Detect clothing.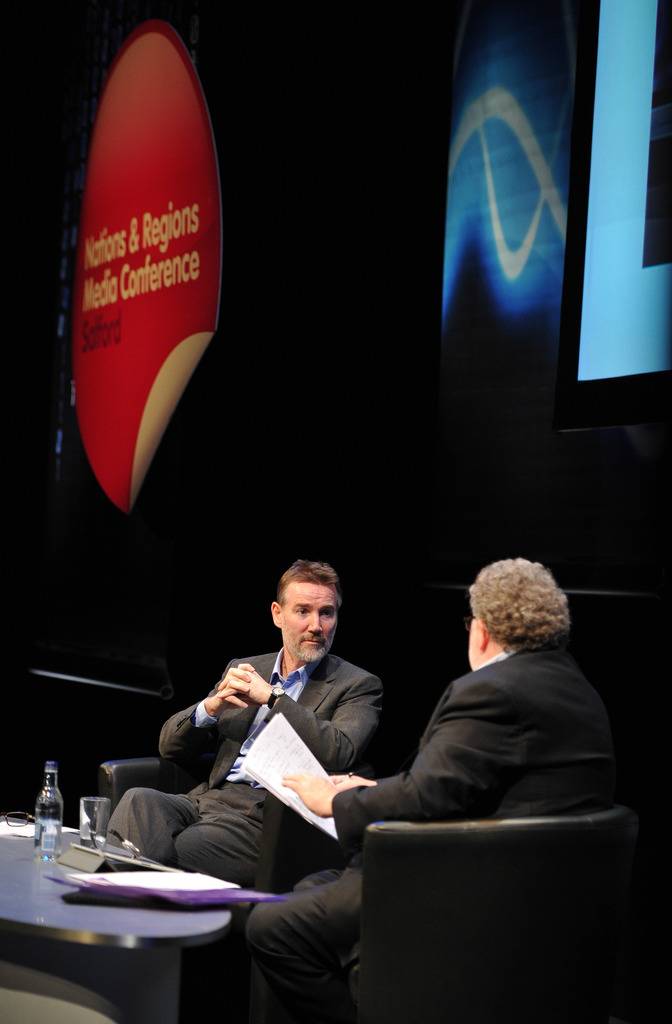
Detected at (326, 625, 636, 957).
